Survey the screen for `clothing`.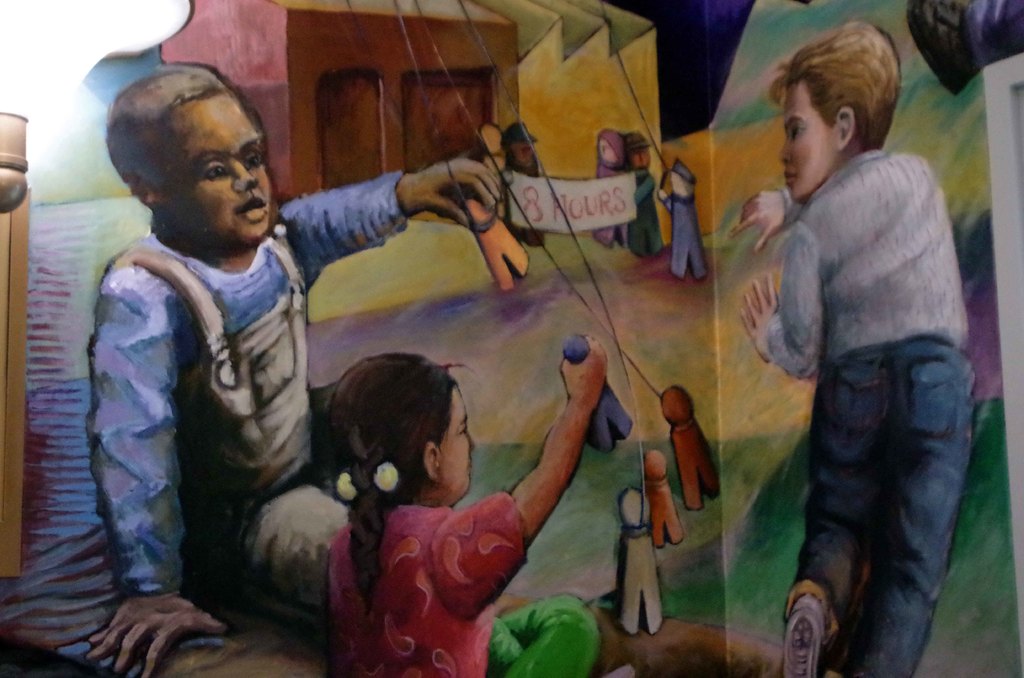
Survey found: x1=320 y1=503 x2=584 y2=668.
